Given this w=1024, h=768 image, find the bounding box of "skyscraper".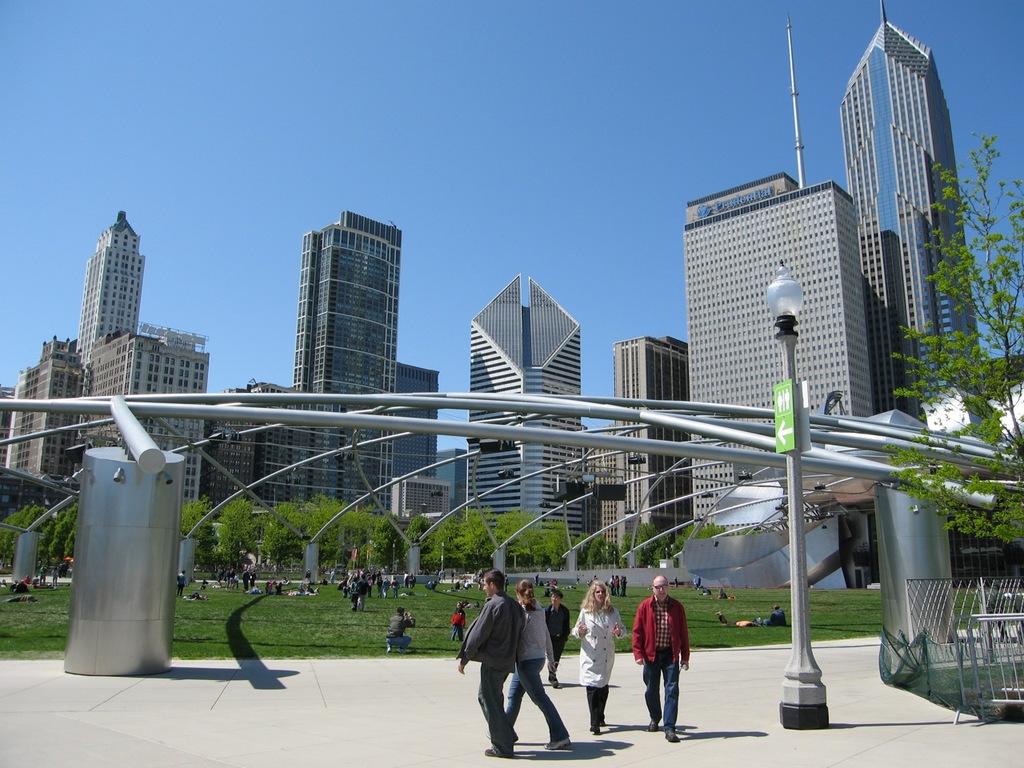
(x1=294, y1=210, x2=403, y2=512).
